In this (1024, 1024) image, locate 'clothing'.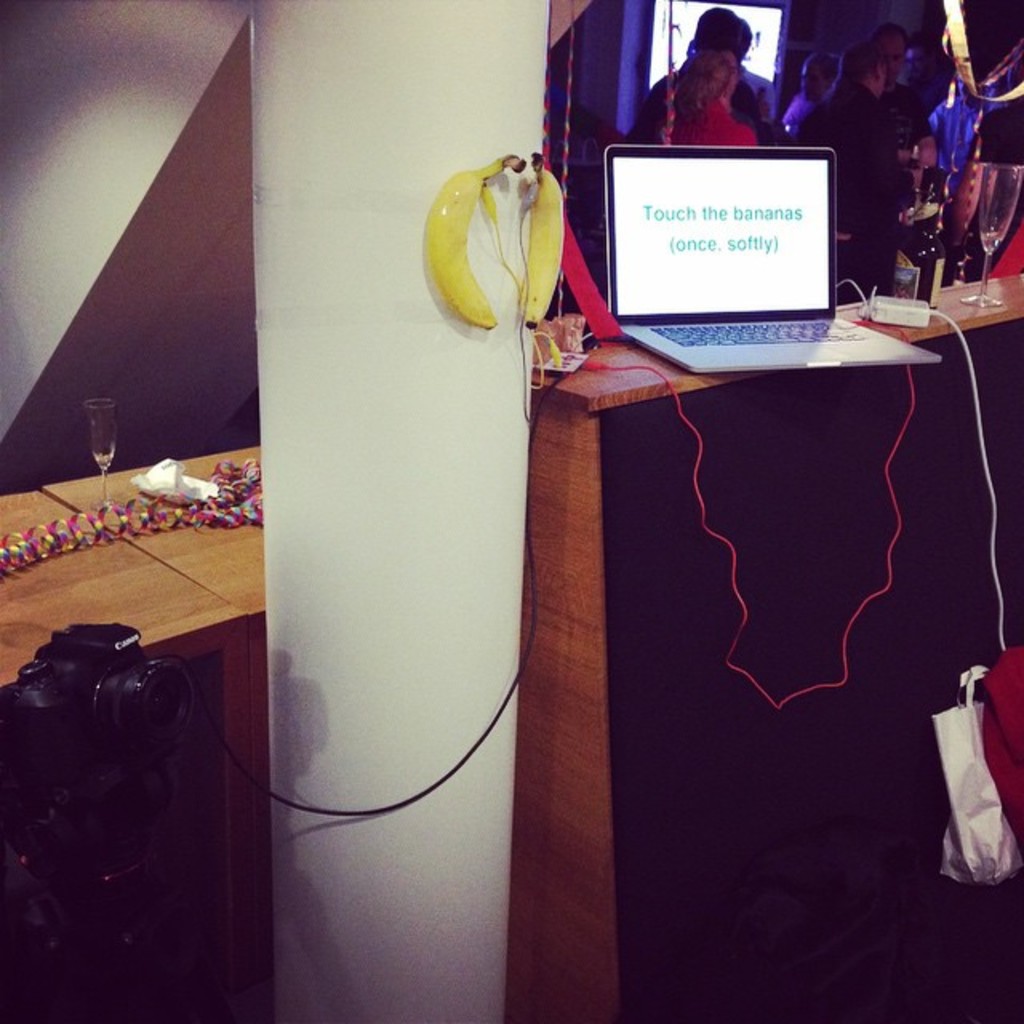
Bounding box: bbox=(632, 70, 770, 149).
